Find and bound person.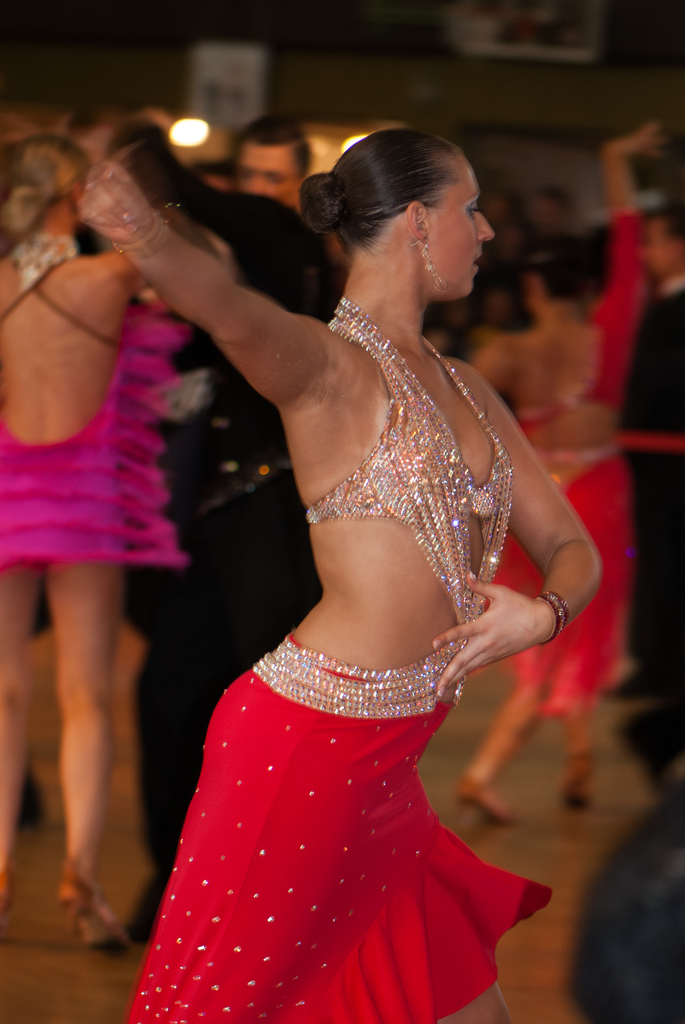
Bound: (x1=469, y1=114, x2=657, y2=833).
